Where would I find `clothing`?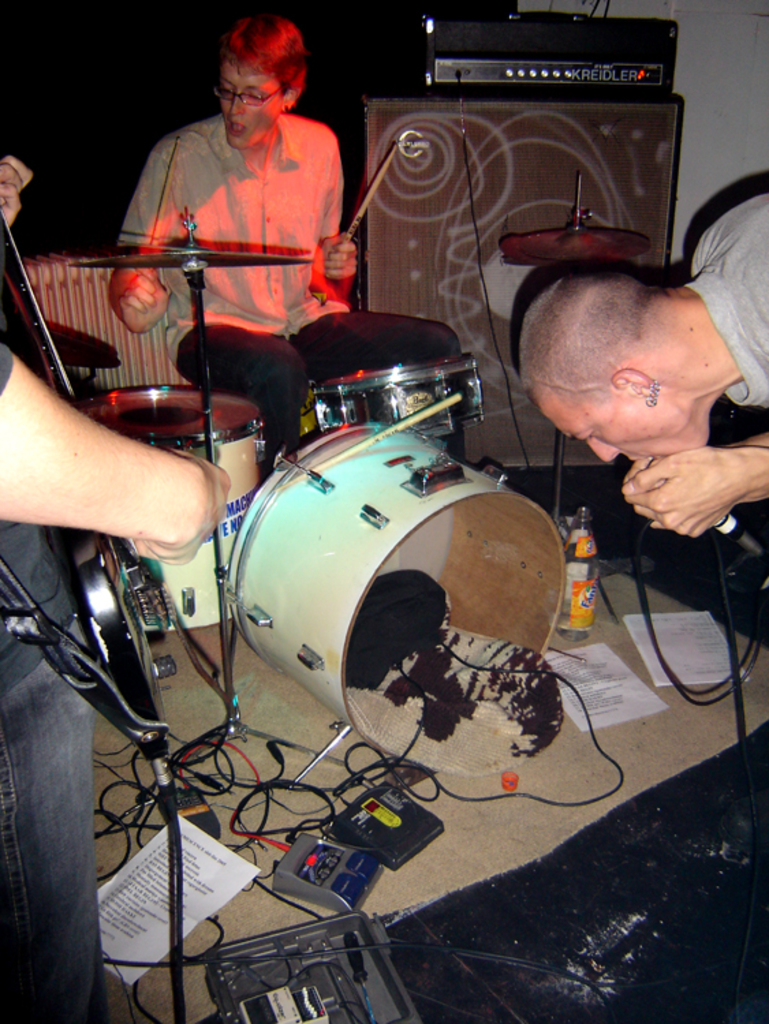
At 0:328:107:1023.
